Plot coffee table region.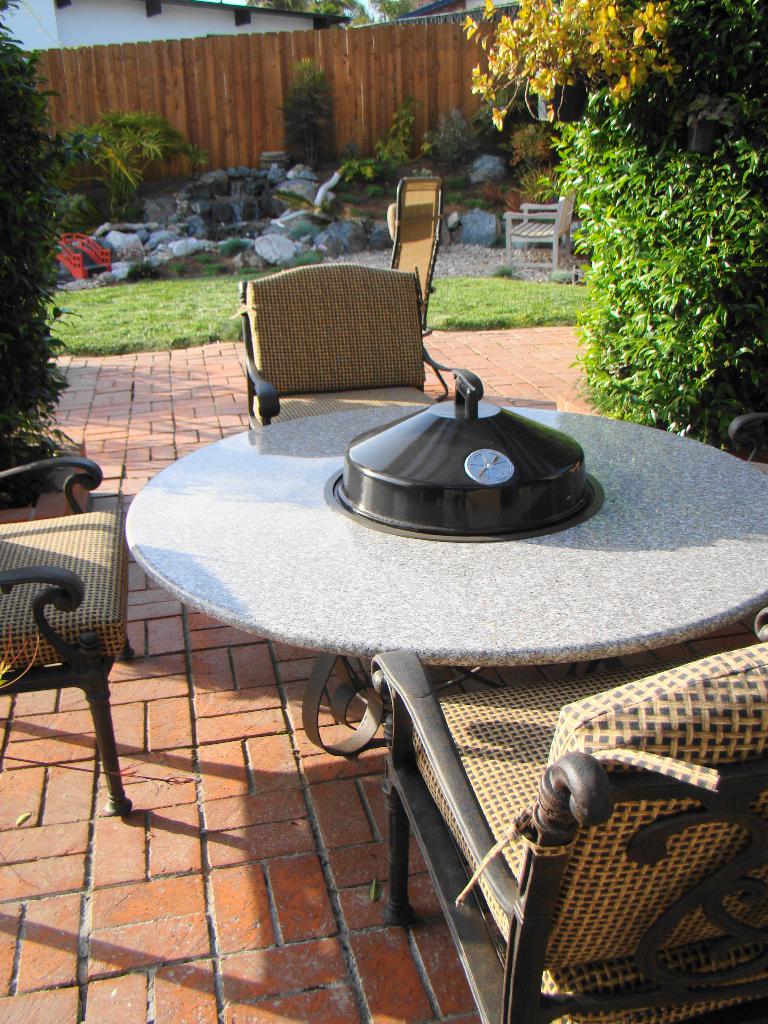
Plotted at box(124, 405, 767, 755).
